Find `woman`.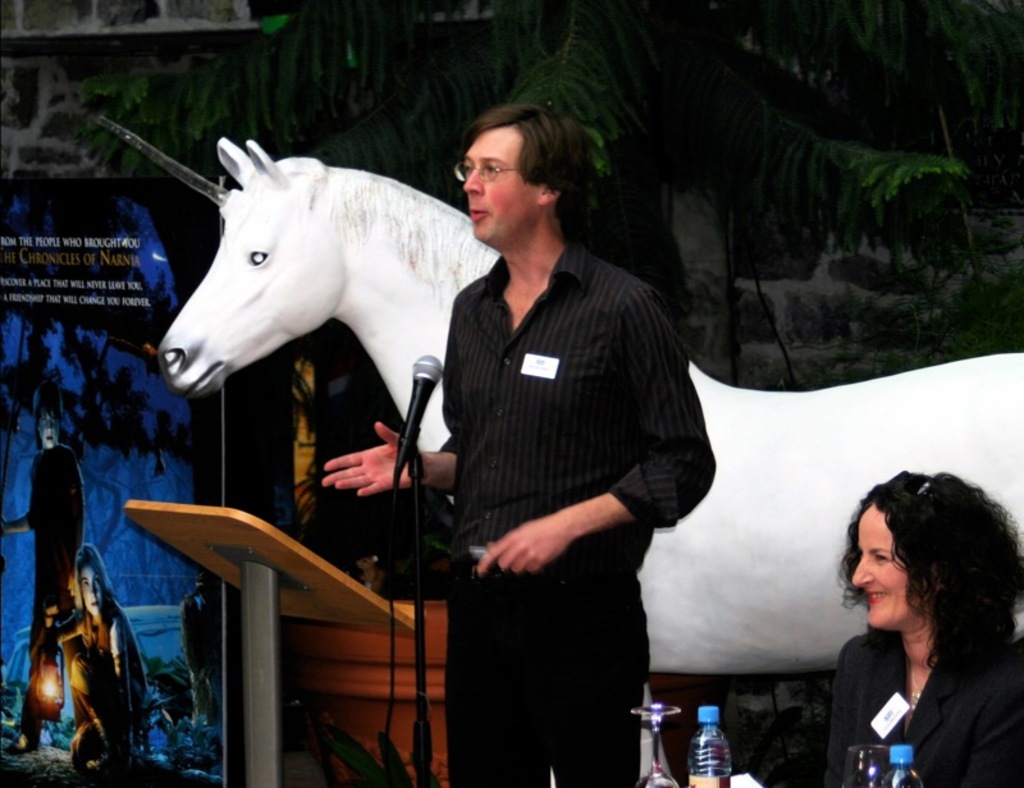
(left=794, top=468, right=1023, bottom=779).
